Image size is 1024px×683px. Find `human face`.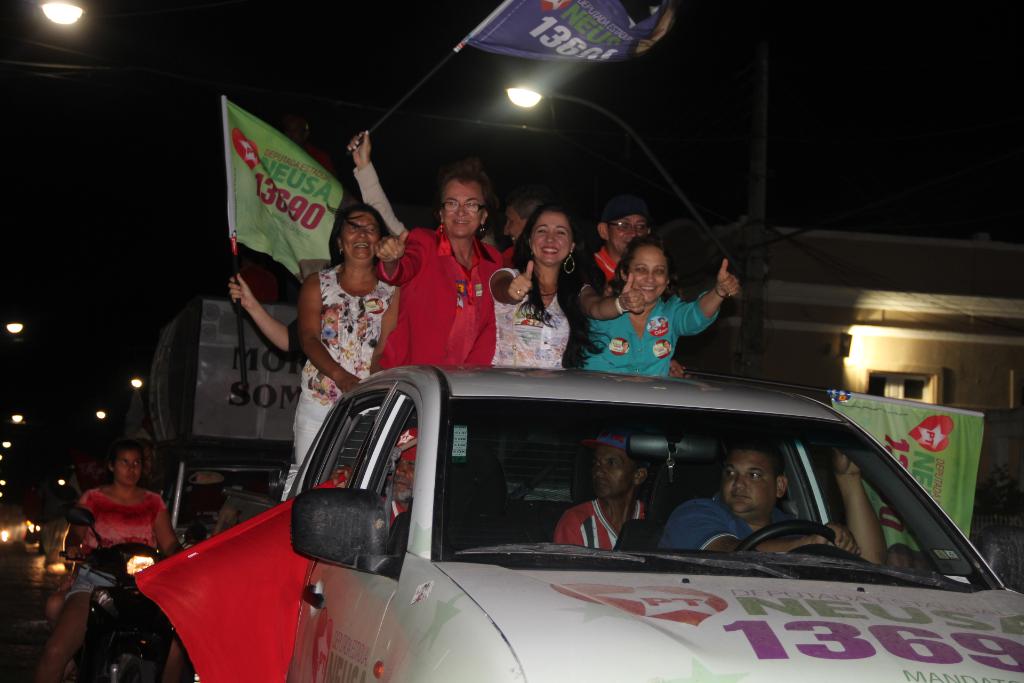
Rect(339, 213, 380, 261).
